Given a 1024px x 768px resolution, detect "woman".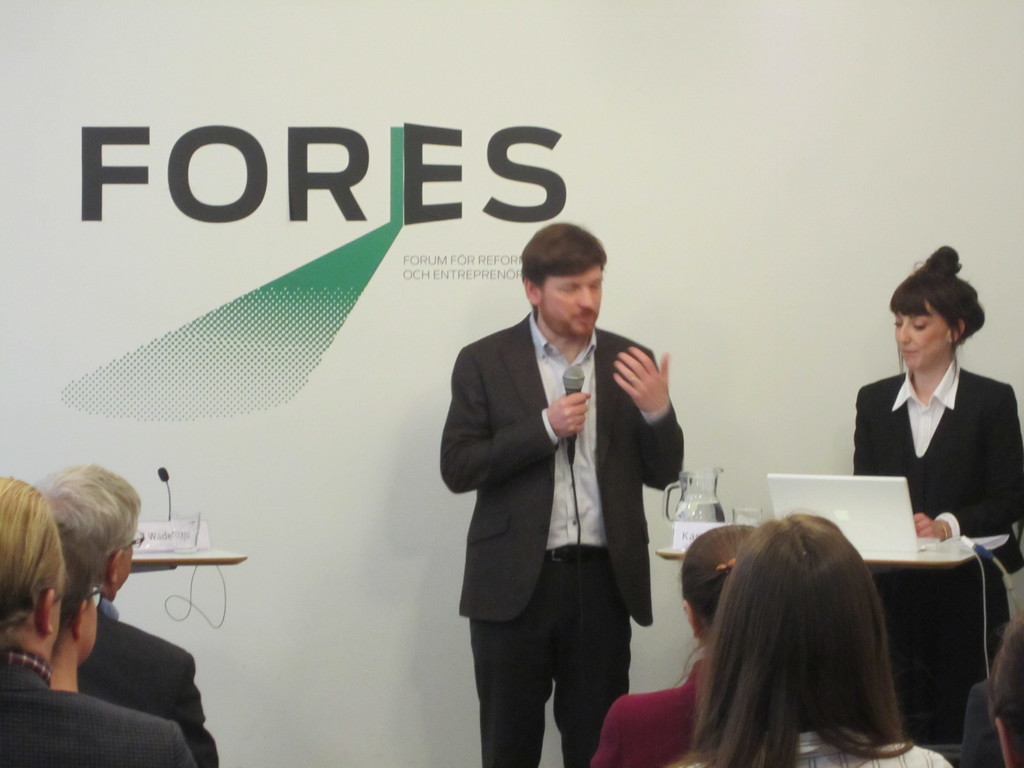
<box>586,521,756,767</box>.
